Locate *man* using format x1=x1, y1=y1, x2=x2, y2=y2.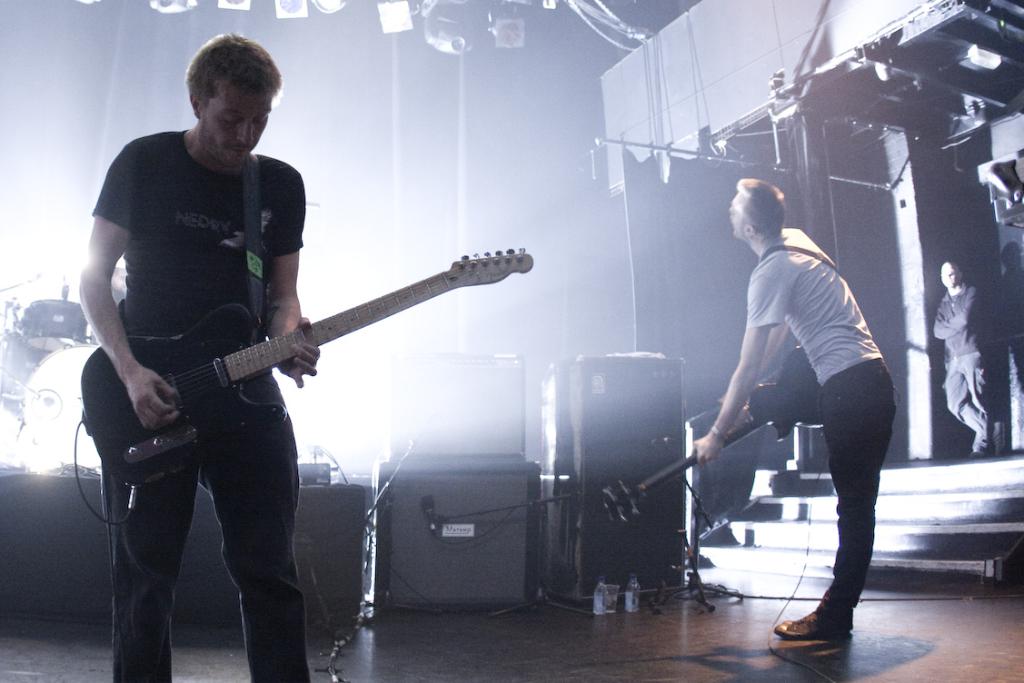
x1=928, y1=260, x2=1003, y2=454.
